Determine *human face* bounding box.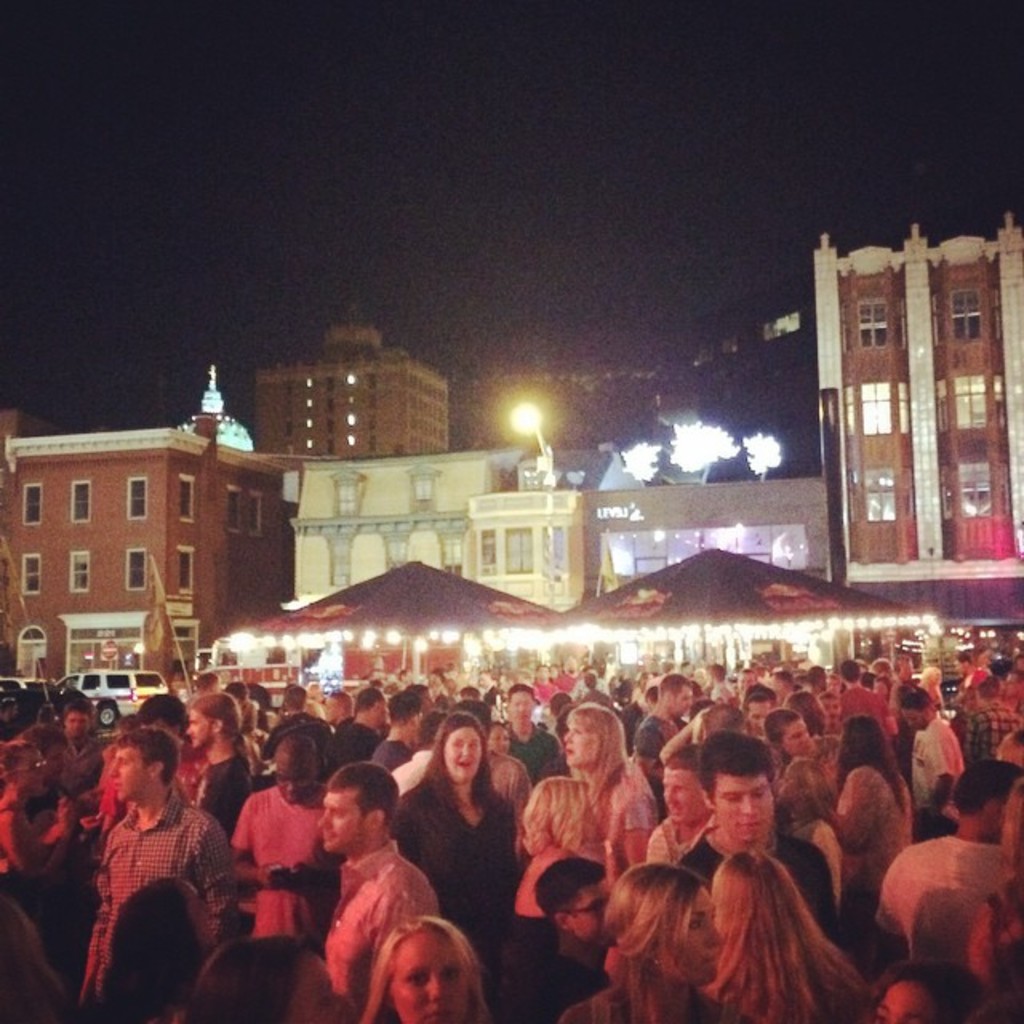
Determined: box(509, 691, 531, 725).
